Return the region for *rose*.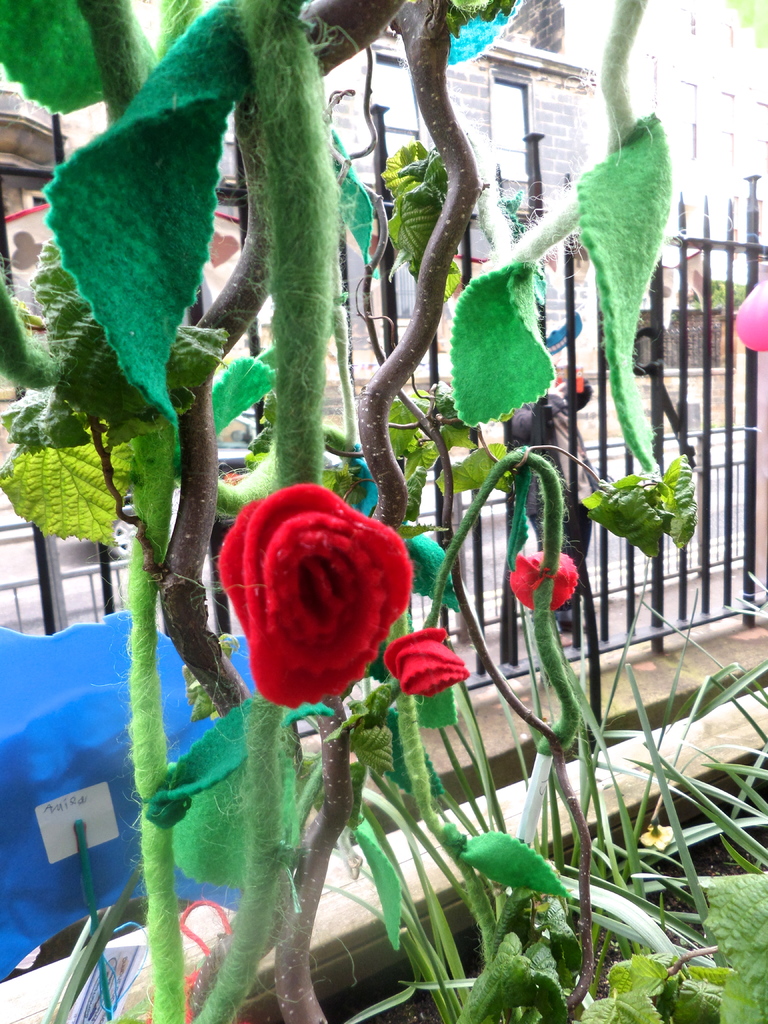
locate(509, 548, 578, 610).
